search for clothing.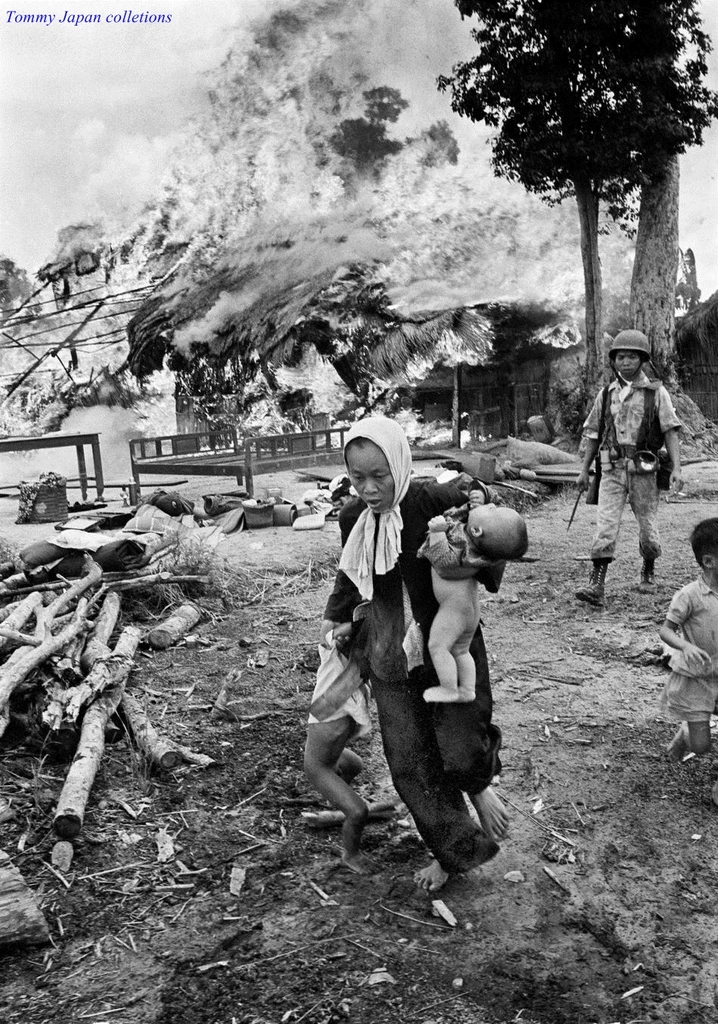
Found at BBox(306, 614, 364, 747).
